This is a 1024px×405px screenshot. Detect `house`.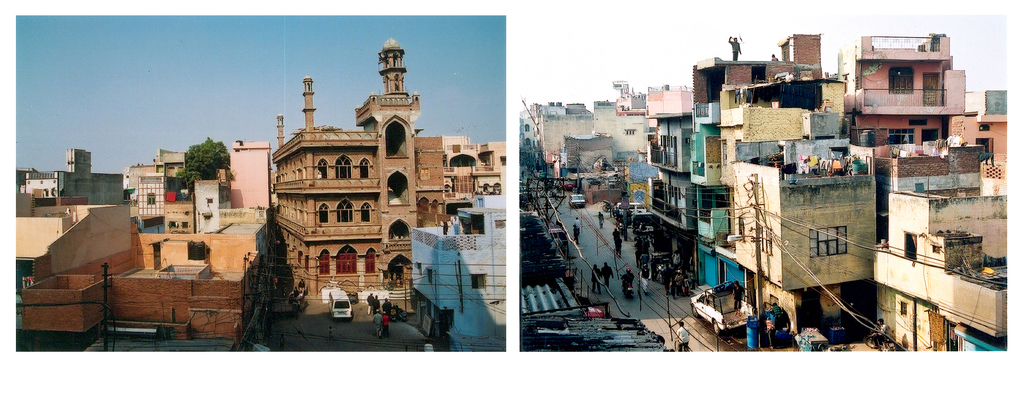
[left=118, top=145, right=196, bottom=217].
